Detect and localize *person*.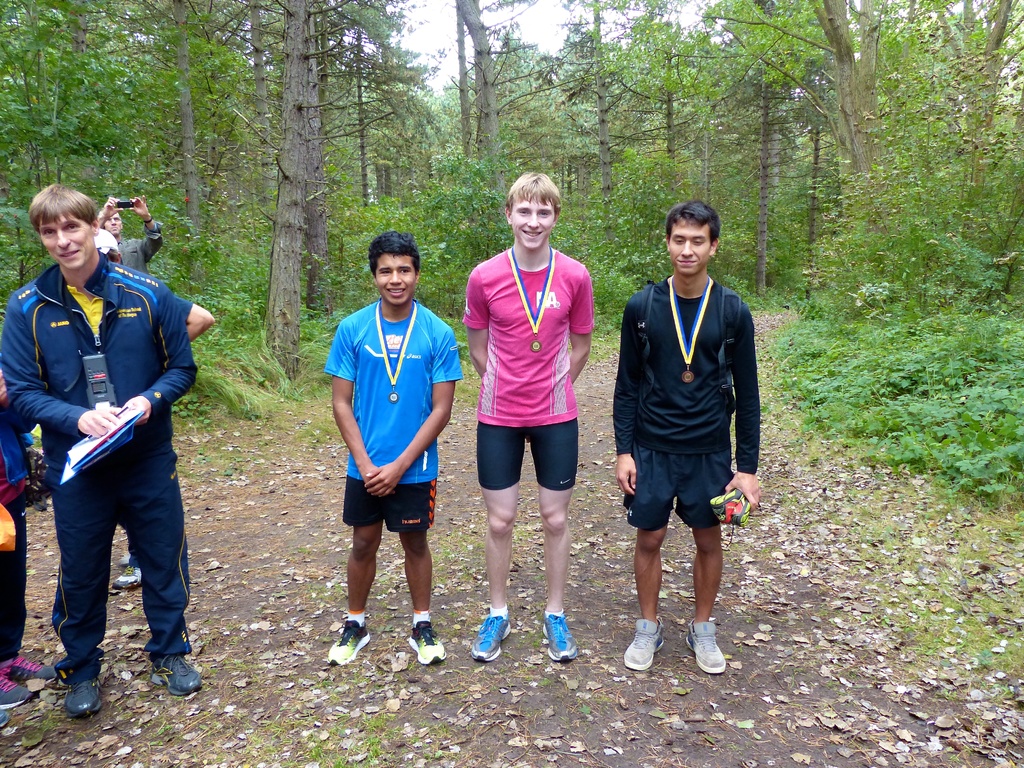
Localized at [326, 228, 463, 665].
